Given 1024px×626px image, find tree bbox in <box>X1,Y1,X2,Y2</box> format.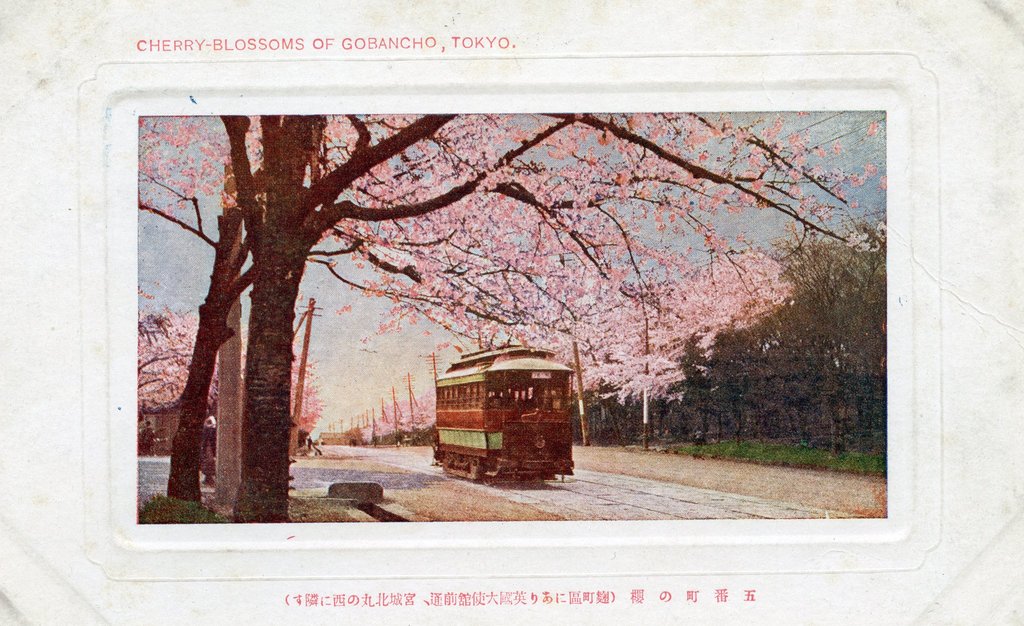
<box>262,98,876,461</box>.
